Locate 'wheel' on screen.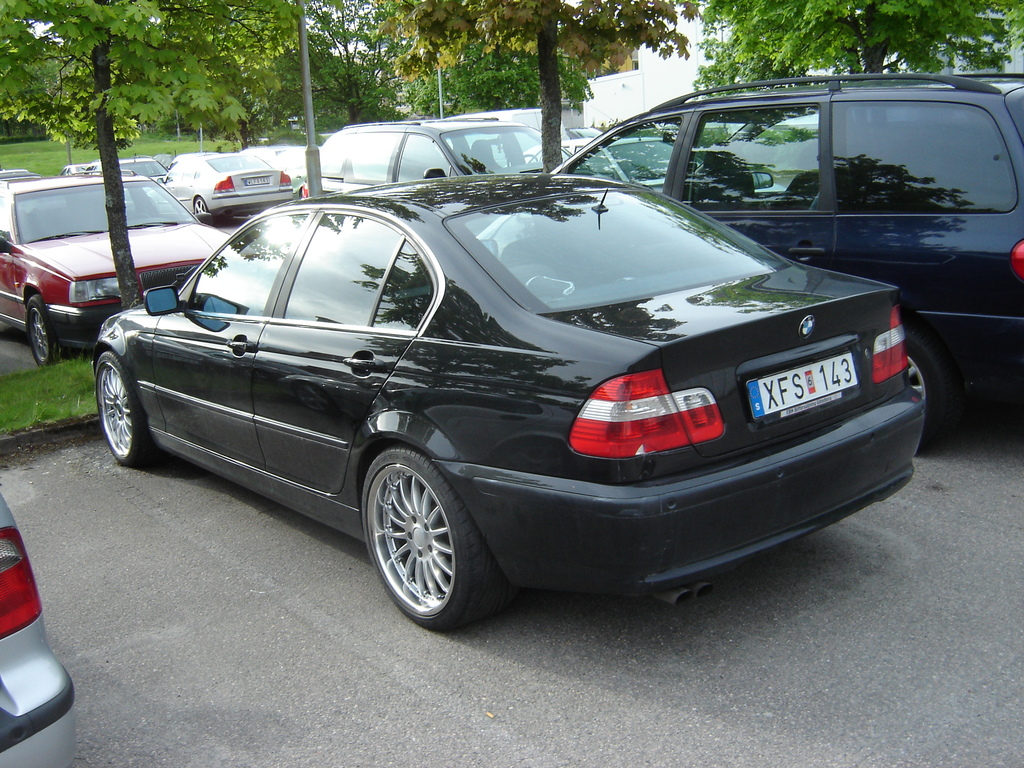
On screen at (913,333,950,452).
